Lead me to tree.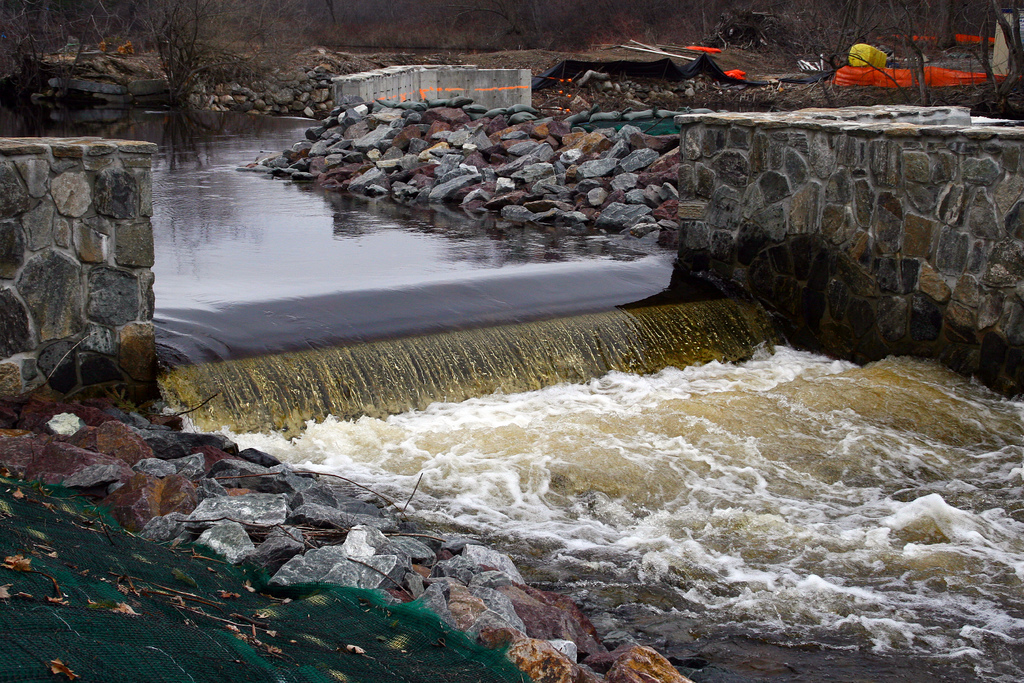
Lead to x1=0 y1=0 x2=44 y2=83.
